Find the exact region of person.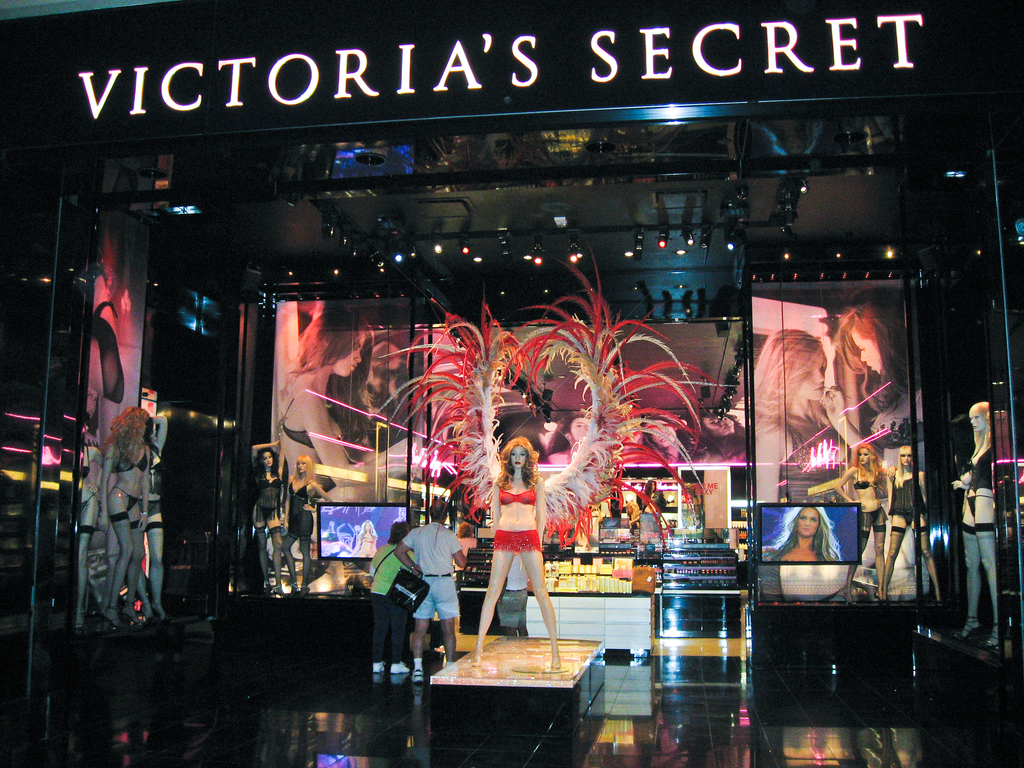
Exact region: {"left": 99, "top": 404, "right": 164, "bottom": 630}.
